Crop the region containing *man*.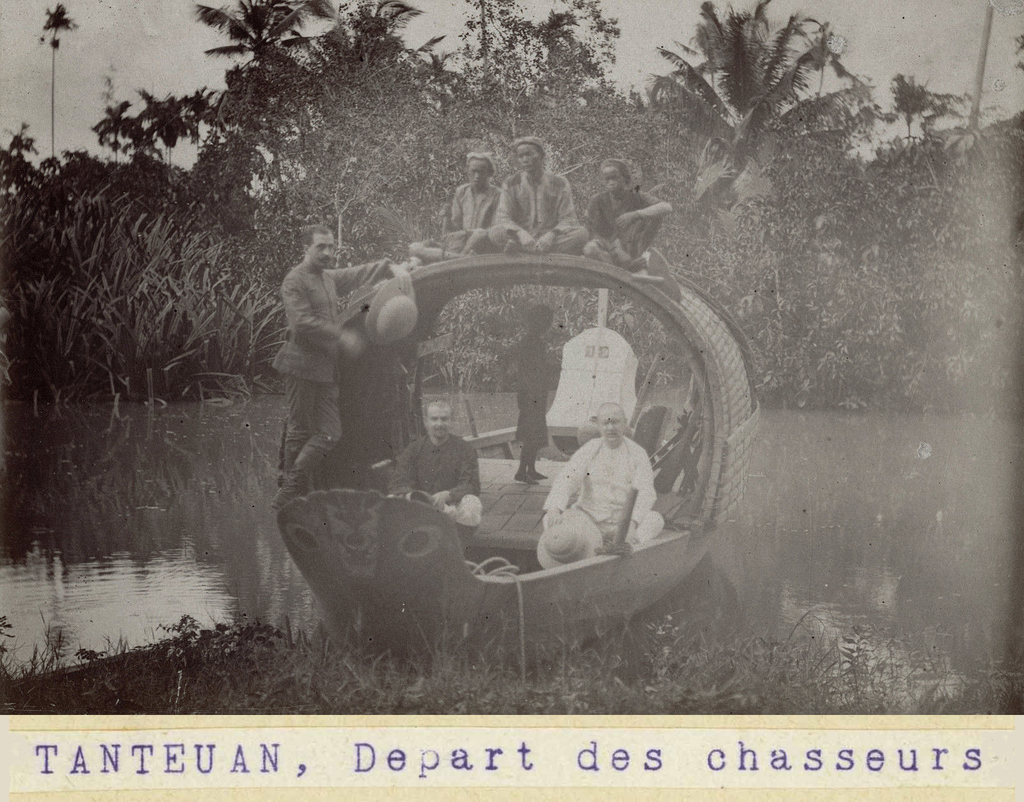
Crop region: box=[406, 145, 509, 272].
